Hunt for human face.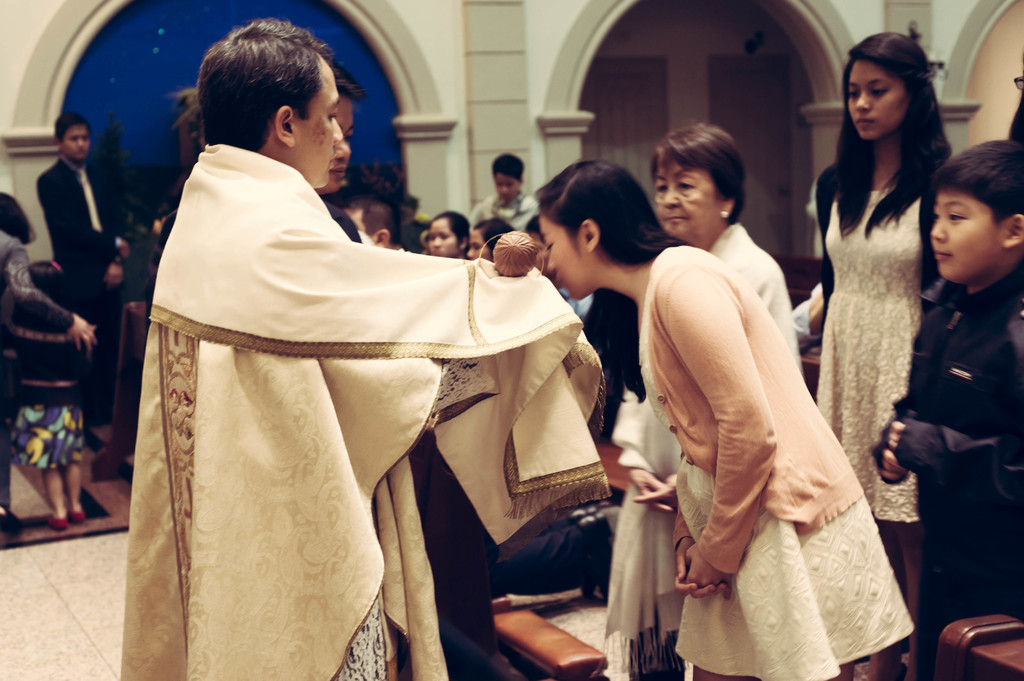
Hunted down at [left=657, top=156, right=730, bottom=241].
